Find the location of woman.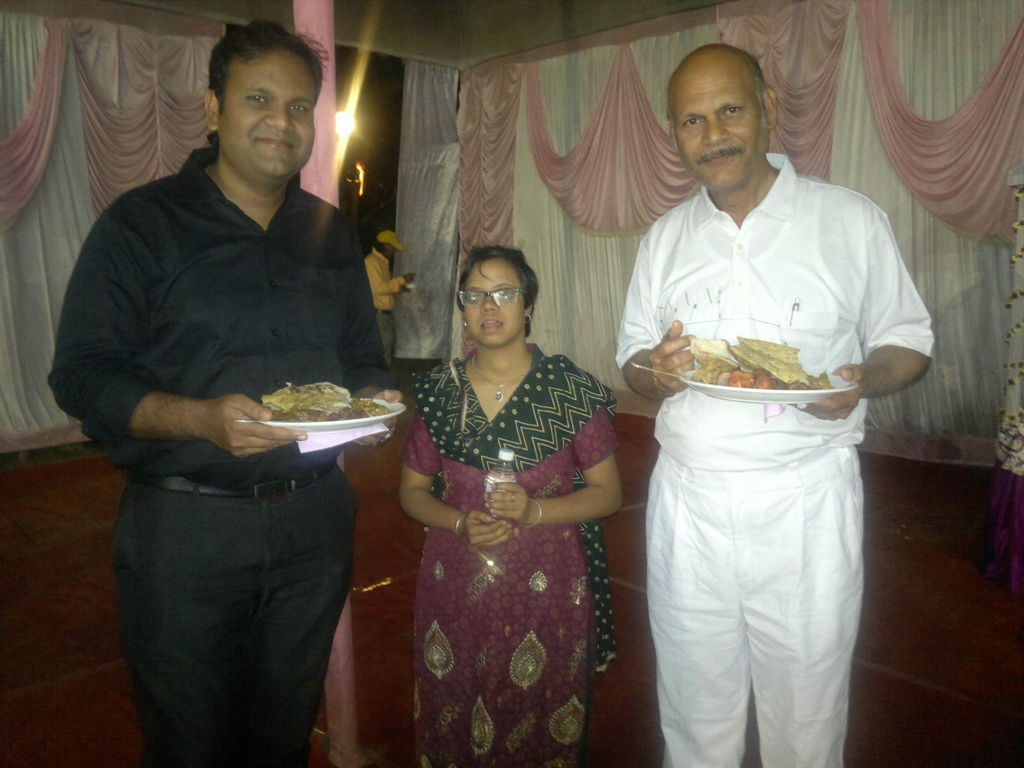
Location: l=394, t=241, r=622, b=767.
